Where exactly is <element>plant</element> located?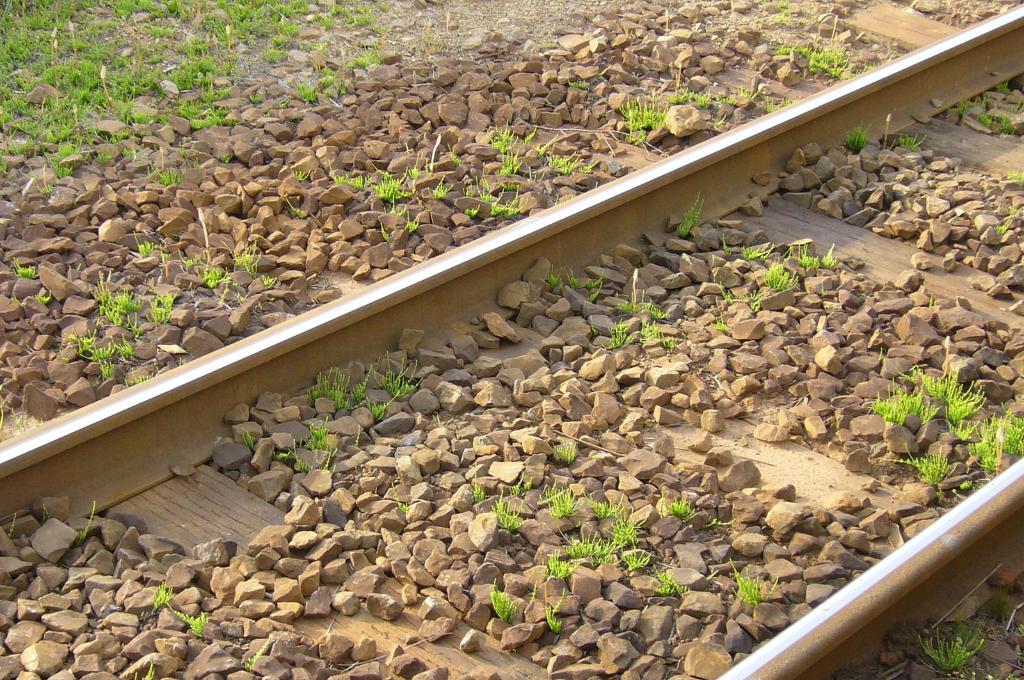
Its bounding box is Rect(1007, 171, 1023, 185).
